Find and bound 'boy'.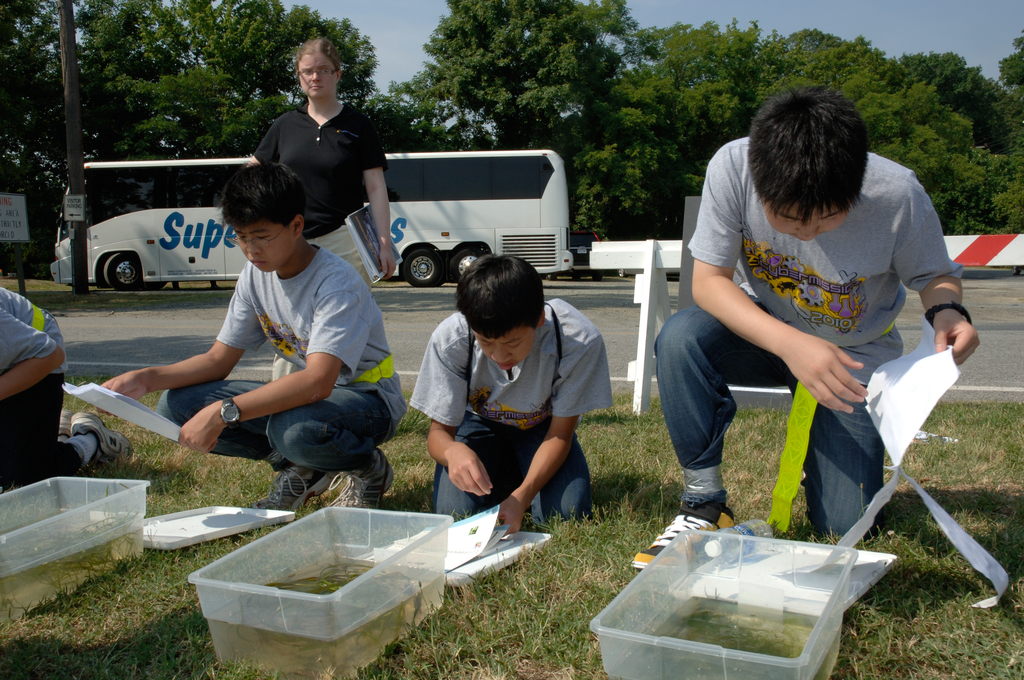
Bound: BBox(407, 255, 614, 532).
